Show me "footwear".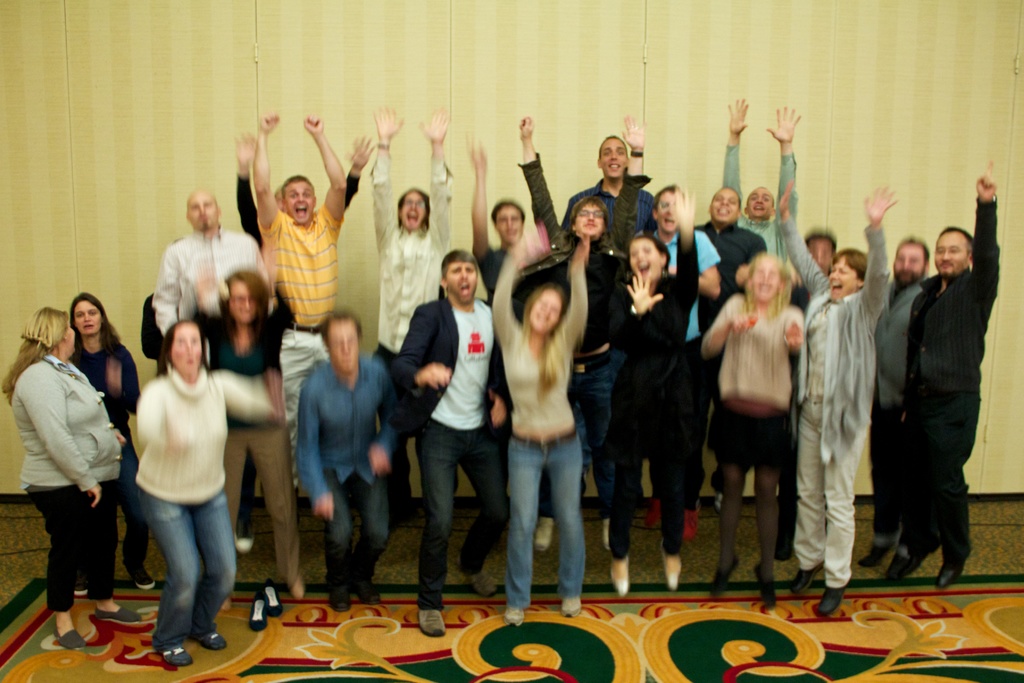
"footwear" is here: (934,564,964,591).
